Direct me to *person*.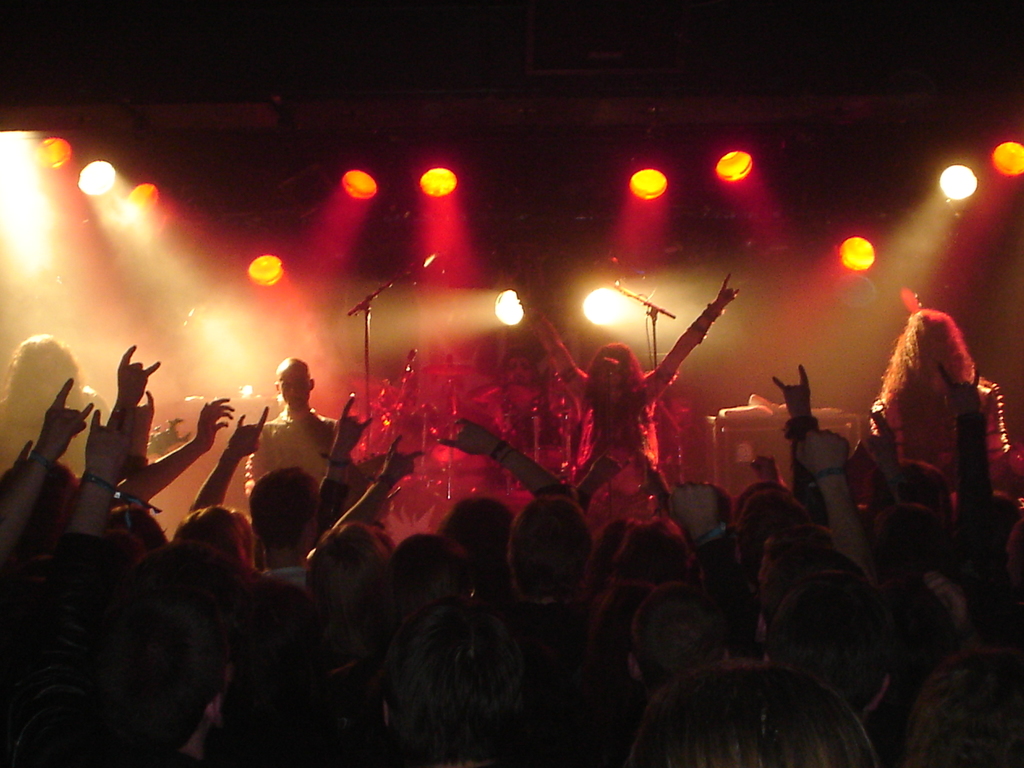
Direction: 494,348,563,445.
